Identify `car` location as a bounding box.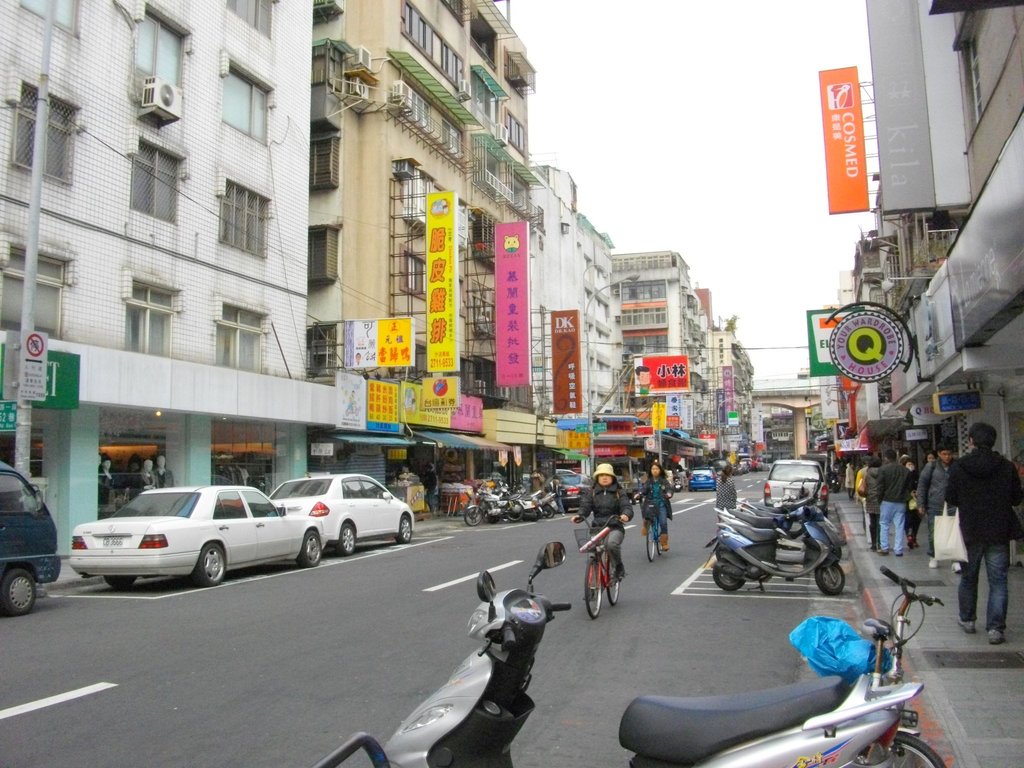
(x1=694, y1=470, x2=714, y2=486).
